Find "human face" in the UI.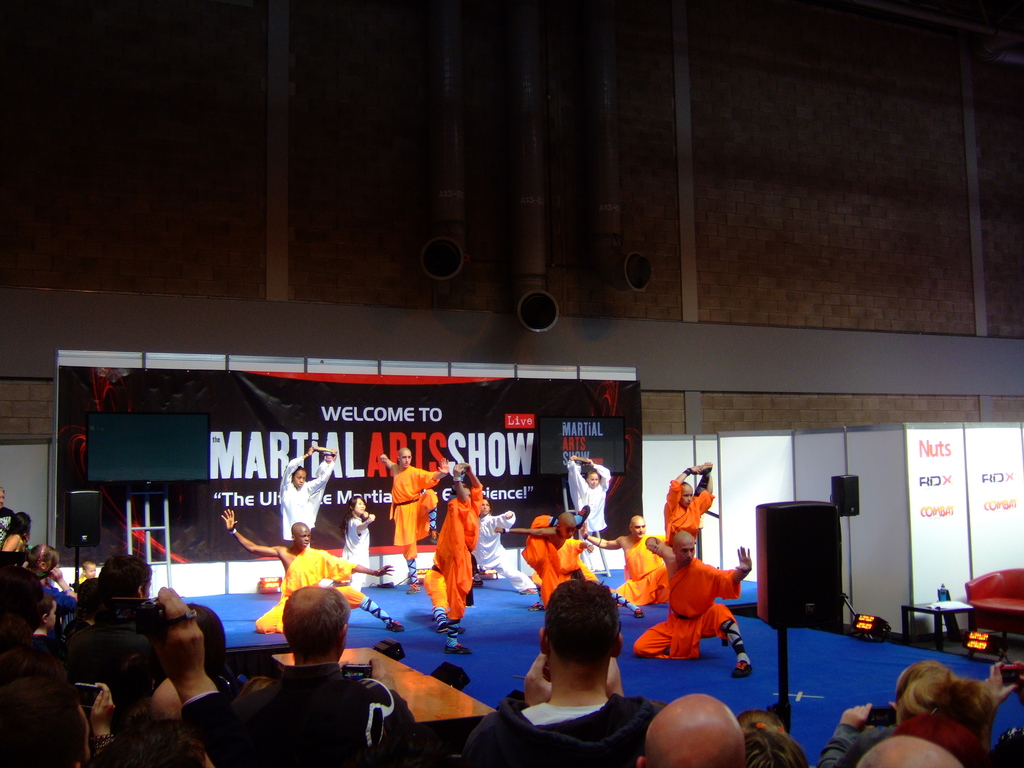
UI element at l=678, t=488, r=694, b=509.
